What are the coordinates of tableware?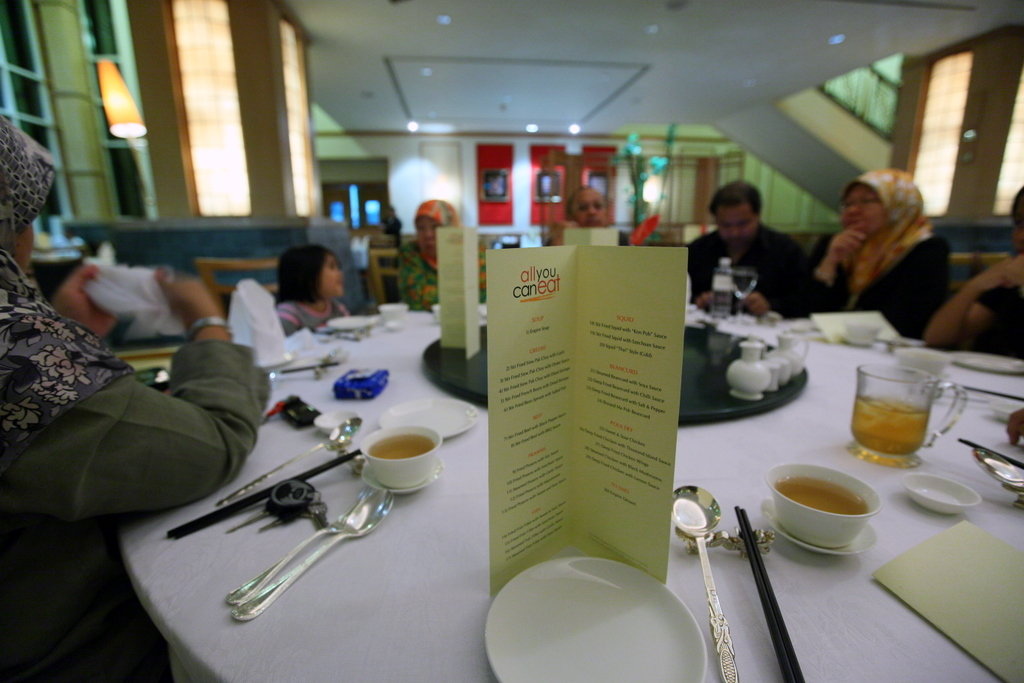
pyautogui.locateOnScreen(837, 362, 961, 473).
